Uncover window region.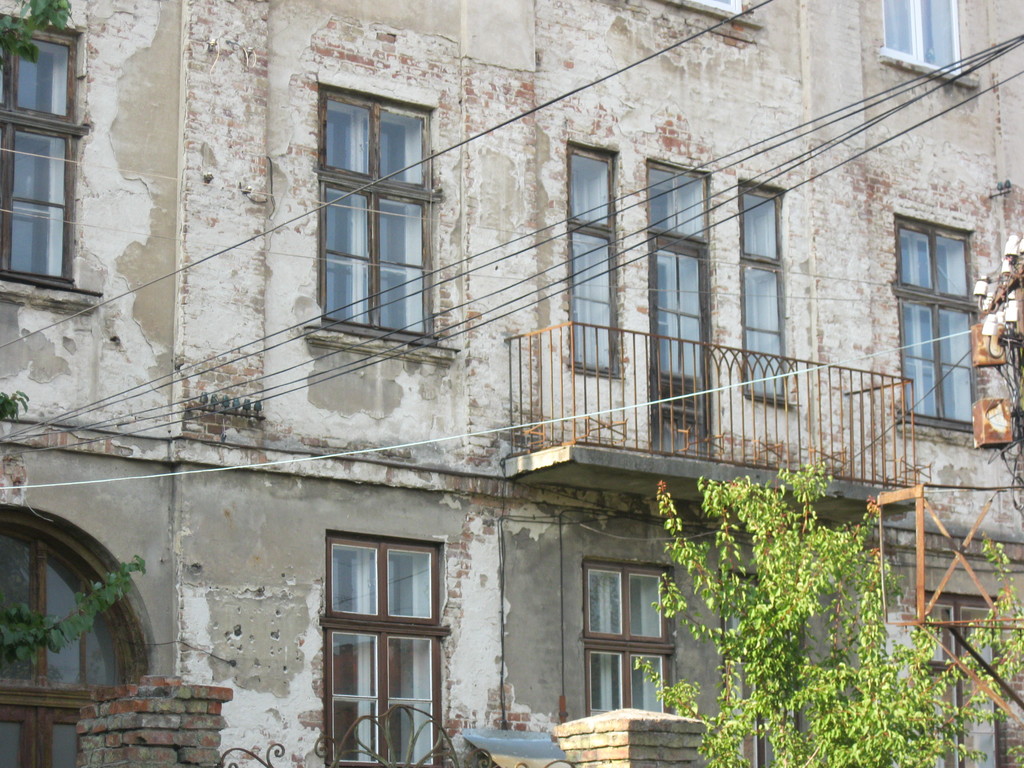
Uncovered: locate(928, 593, 1001, 767).
